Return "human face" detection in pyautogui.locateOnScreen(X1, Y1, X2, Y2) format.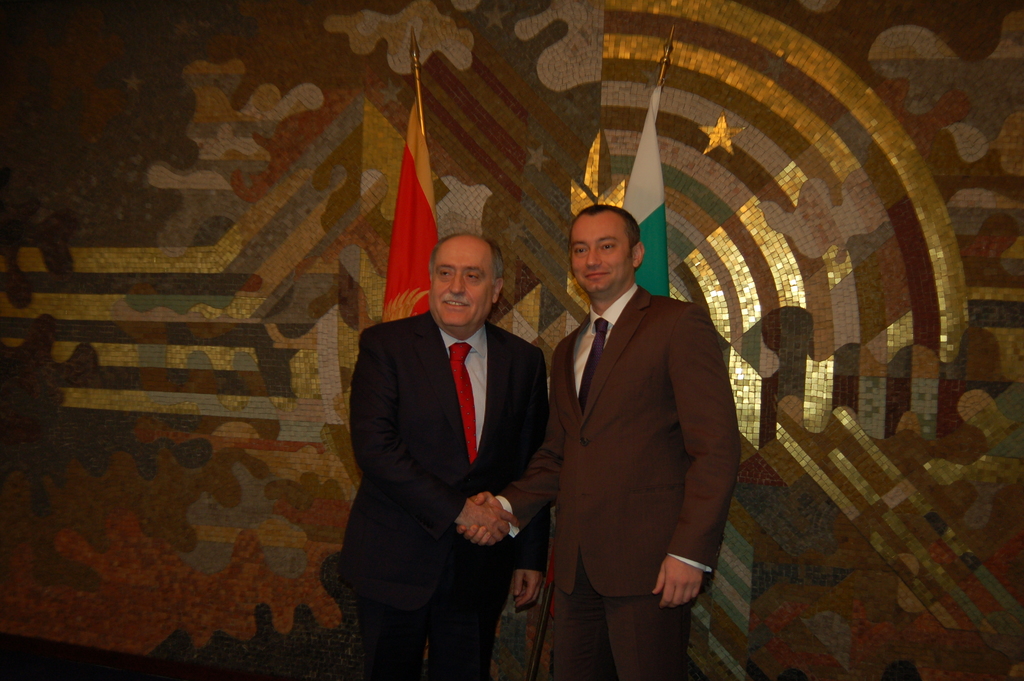
pyautogui.locateOnScreen(435, 238, 485, 338).
